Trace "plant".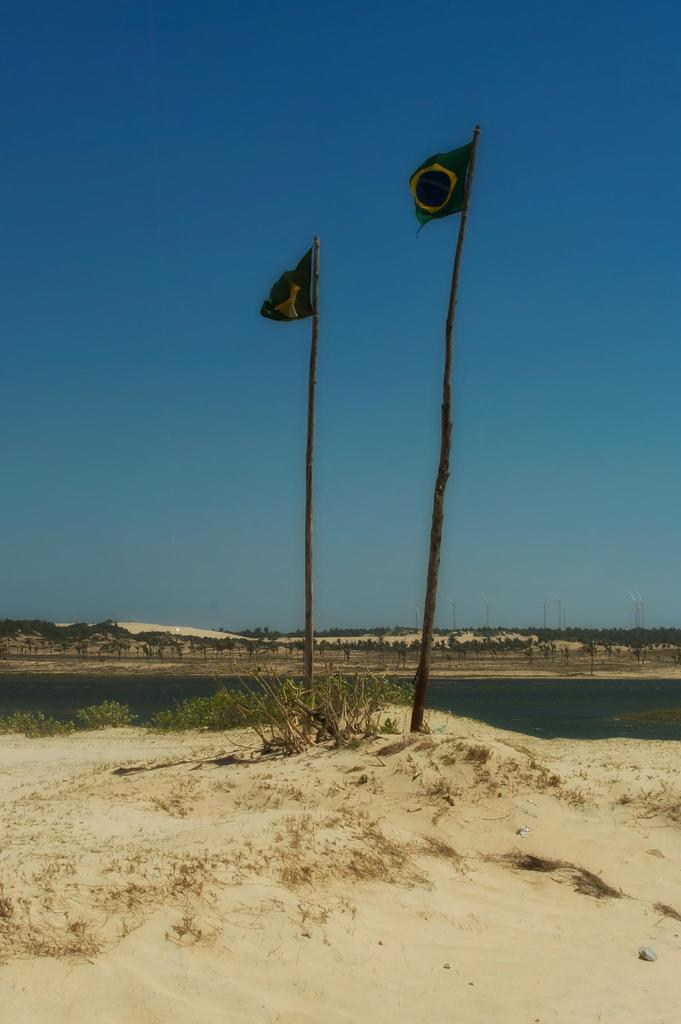
Traced to <bbox>268, 668, 423, 734</bbox>.
